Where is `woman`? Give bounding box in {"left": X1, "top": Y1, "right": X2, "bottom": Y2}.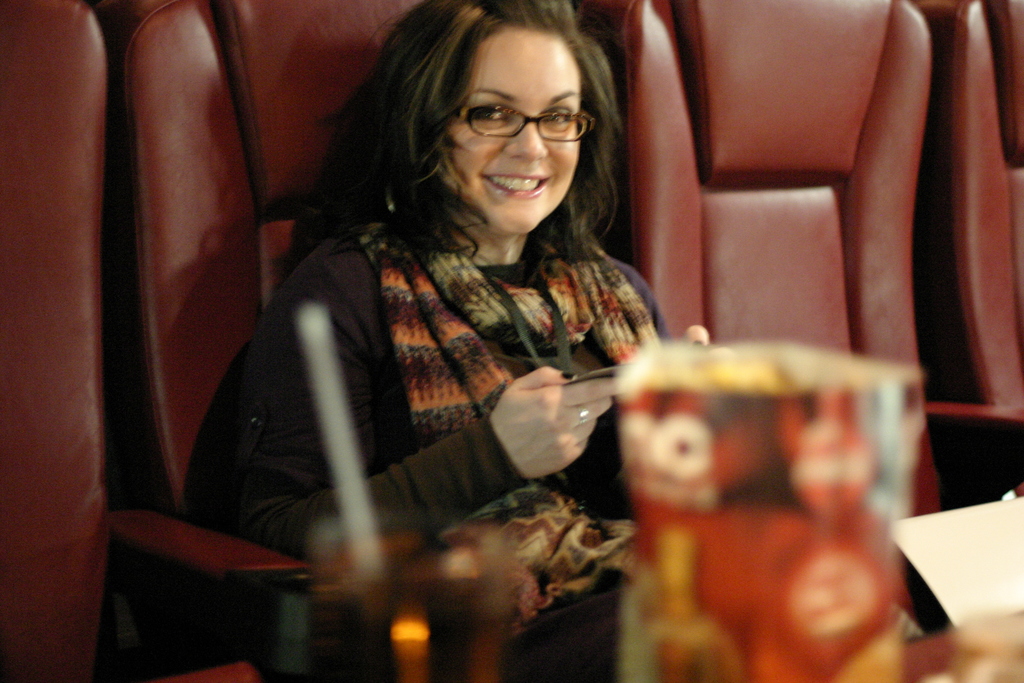
{"left": 177, "top": 0, "right": 712, "bottom": 682}.
